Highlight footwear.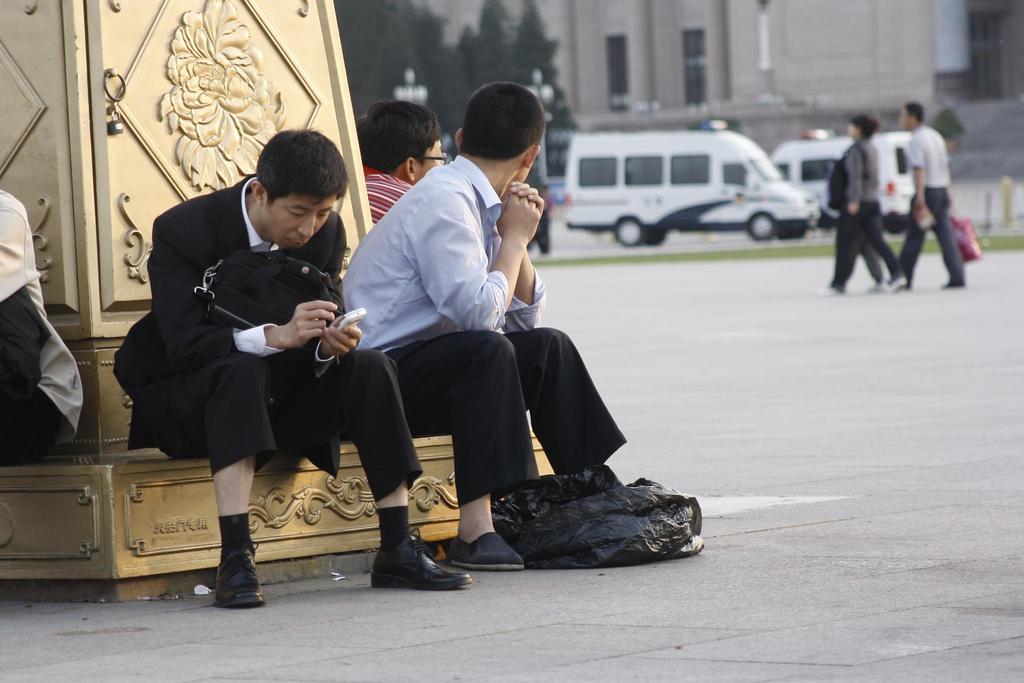
Highlighted region: BBox(209, 546, 268, 607).
